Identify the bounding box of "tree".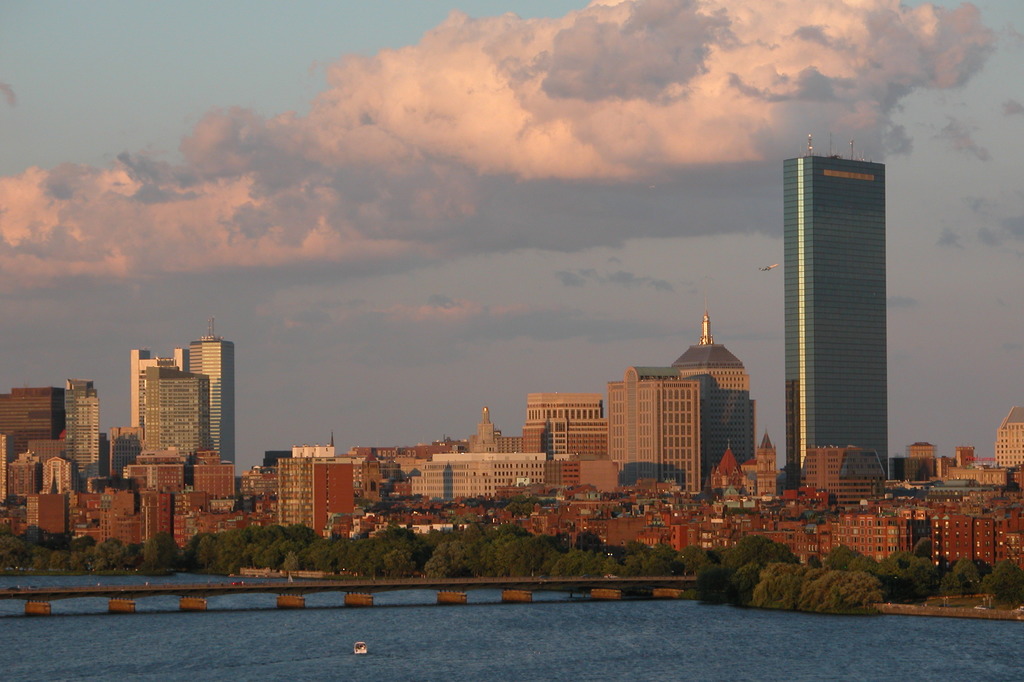
[left=60, top=538, right=91, bottom=572].
